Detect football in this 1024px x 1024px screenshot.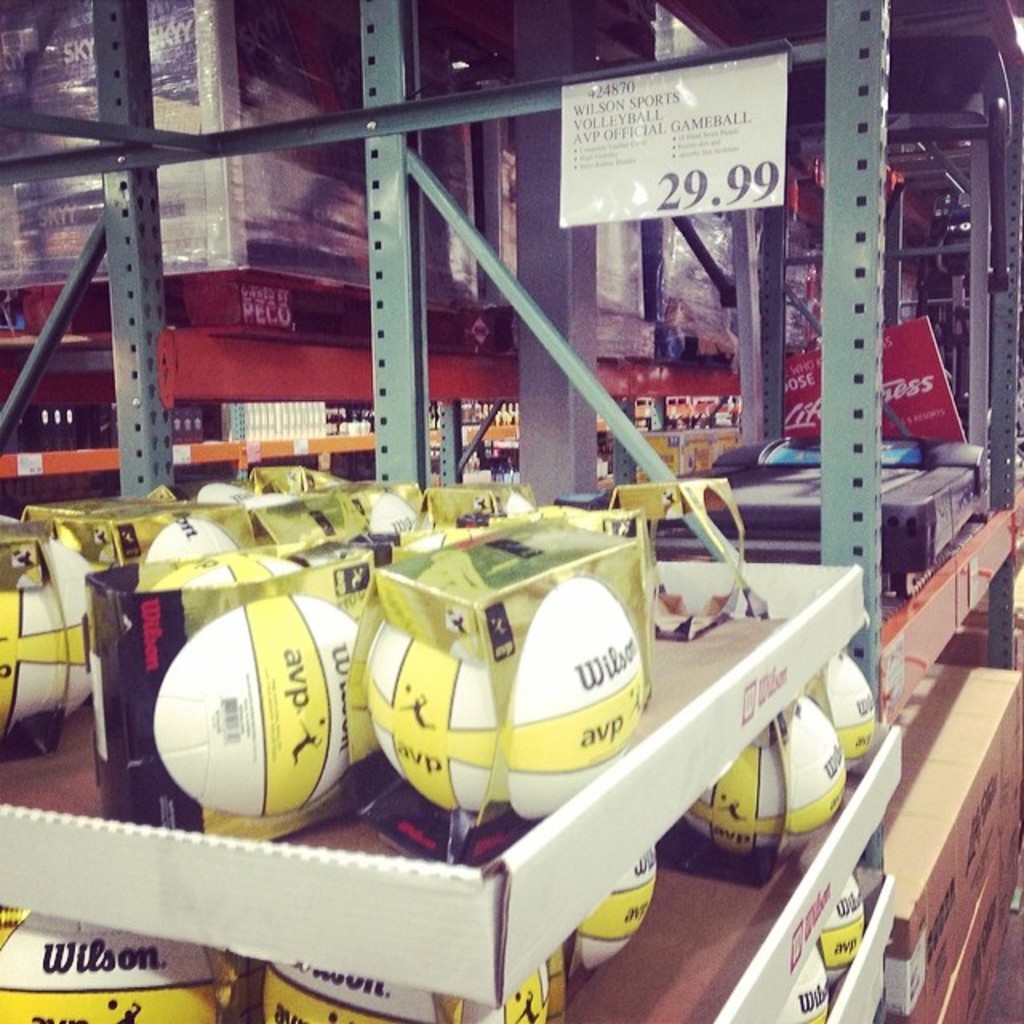
Detection: rect(261, 958, 565, 1022).
